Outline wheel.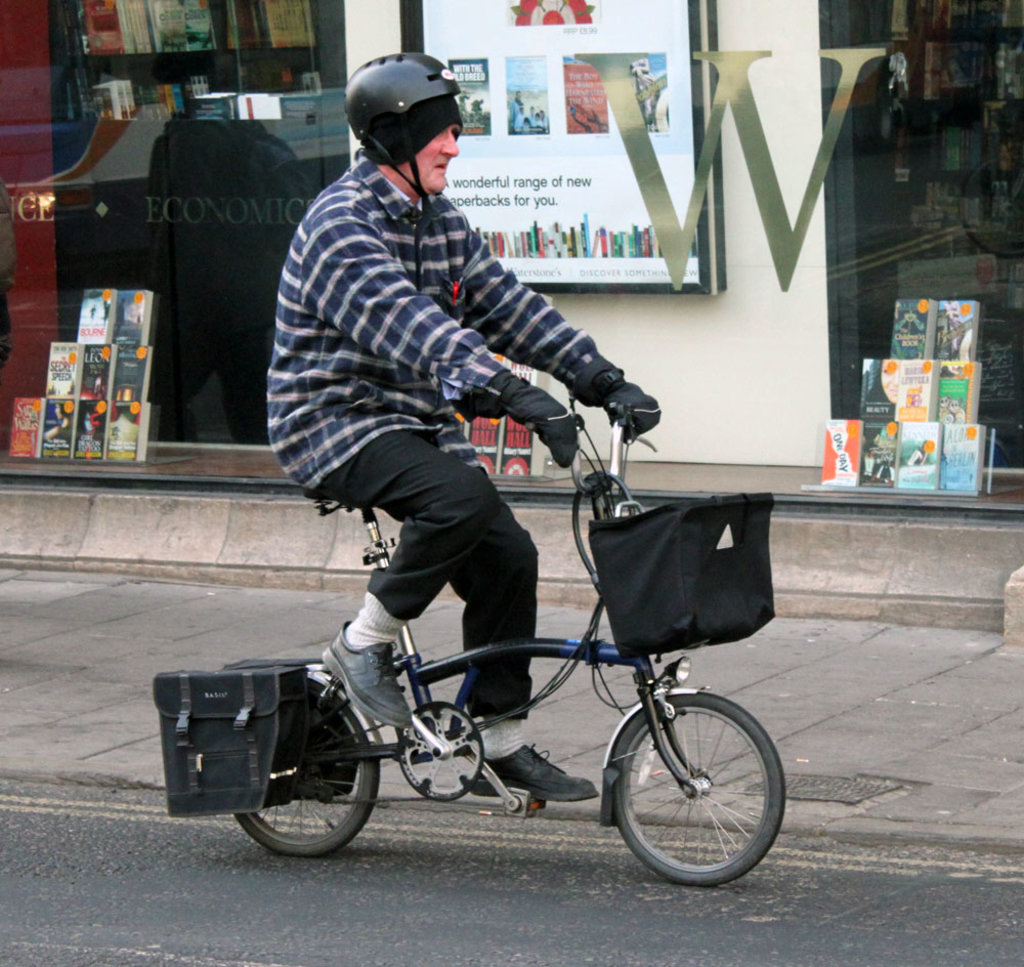
Outline: x1=609, y1=691, x2=790, y2=893.
